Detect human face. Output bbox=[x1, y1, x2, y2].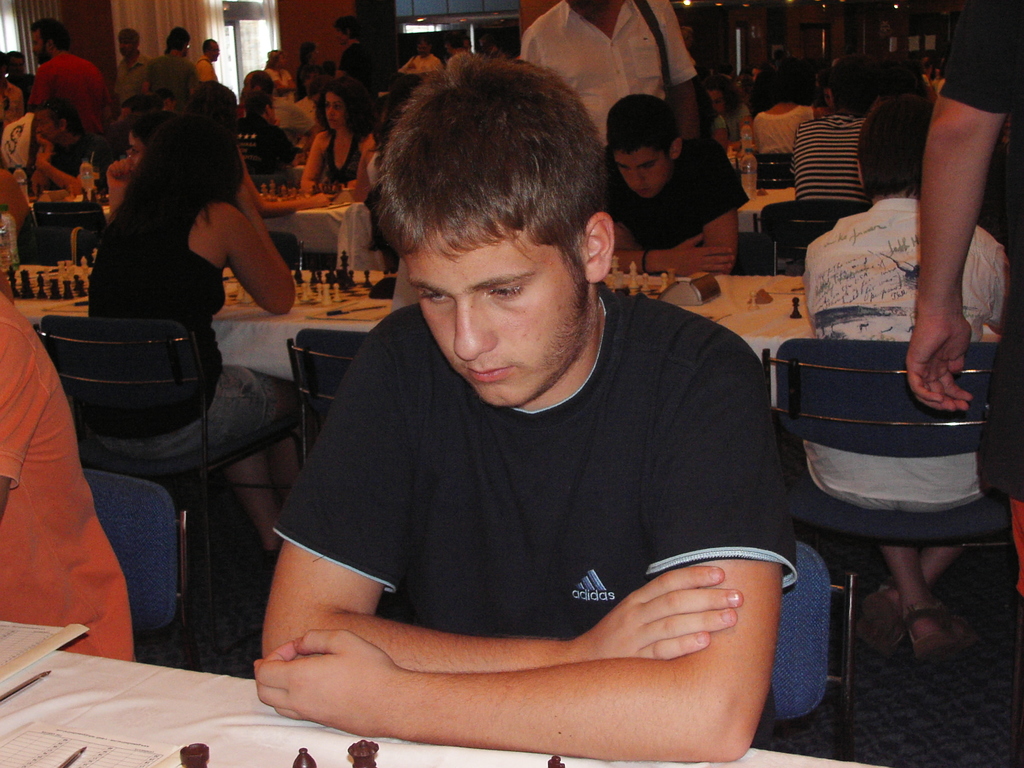
bbox=[38, 104, 67, 141].
